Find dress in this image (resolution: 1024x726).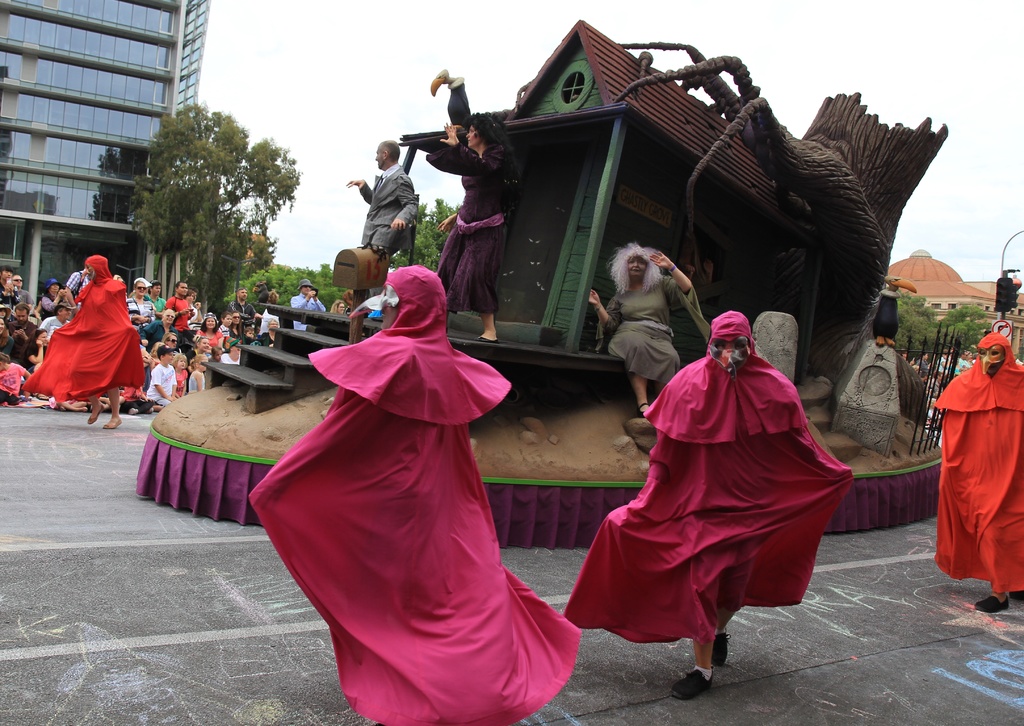
BBox(246, 388, 583, 725).
